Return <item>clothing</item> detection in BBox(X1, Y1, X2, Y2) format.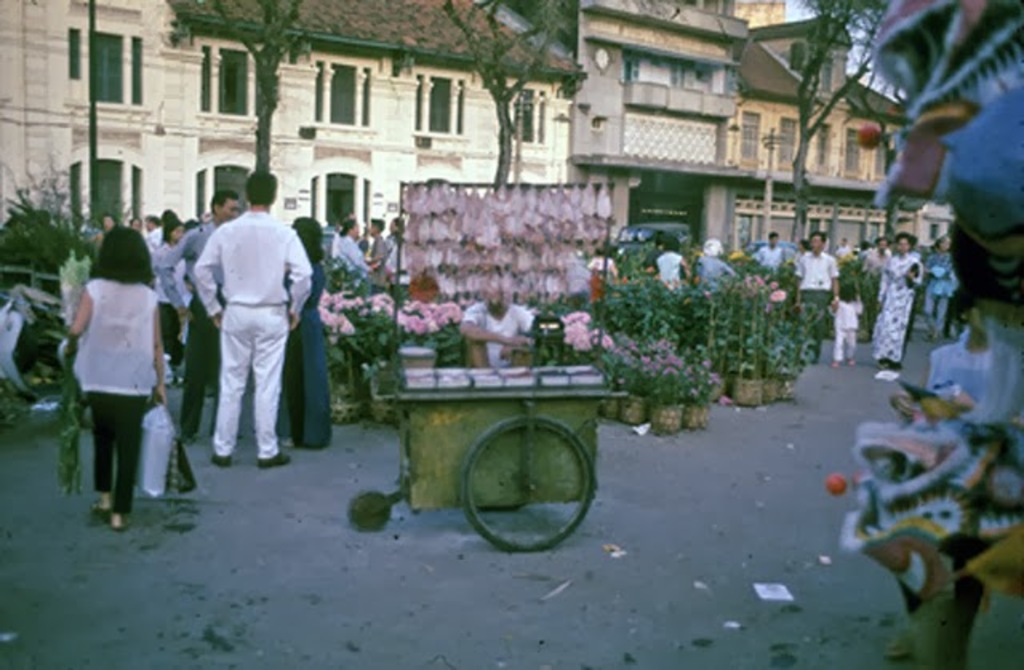
BBox(914, 245, 962, 342).
